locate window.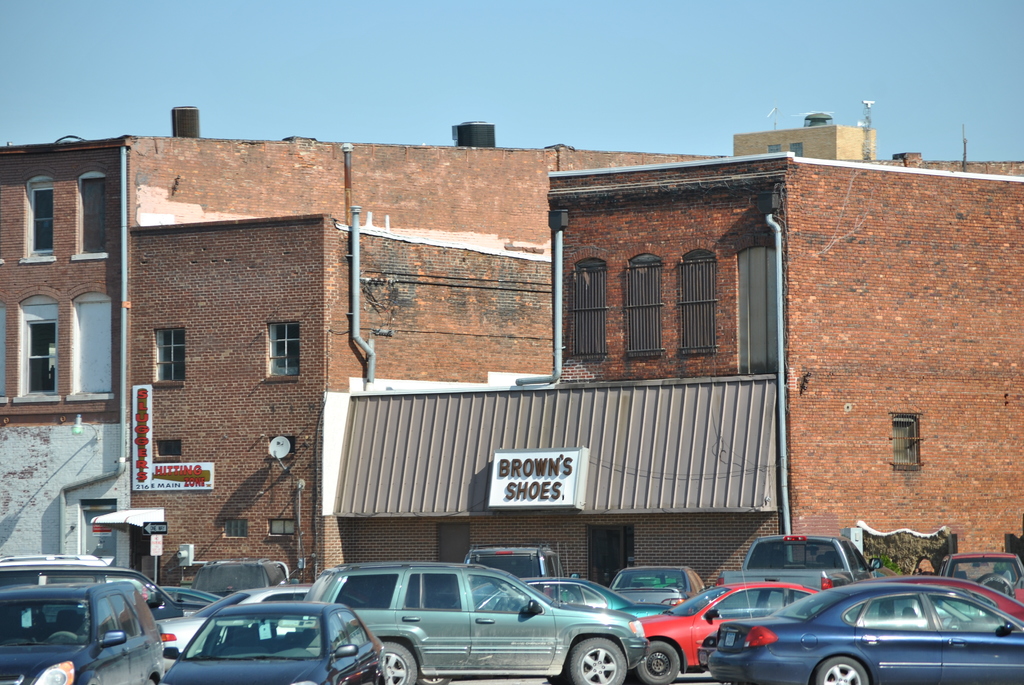
Bounding box: [98, 596, 115, 637].
